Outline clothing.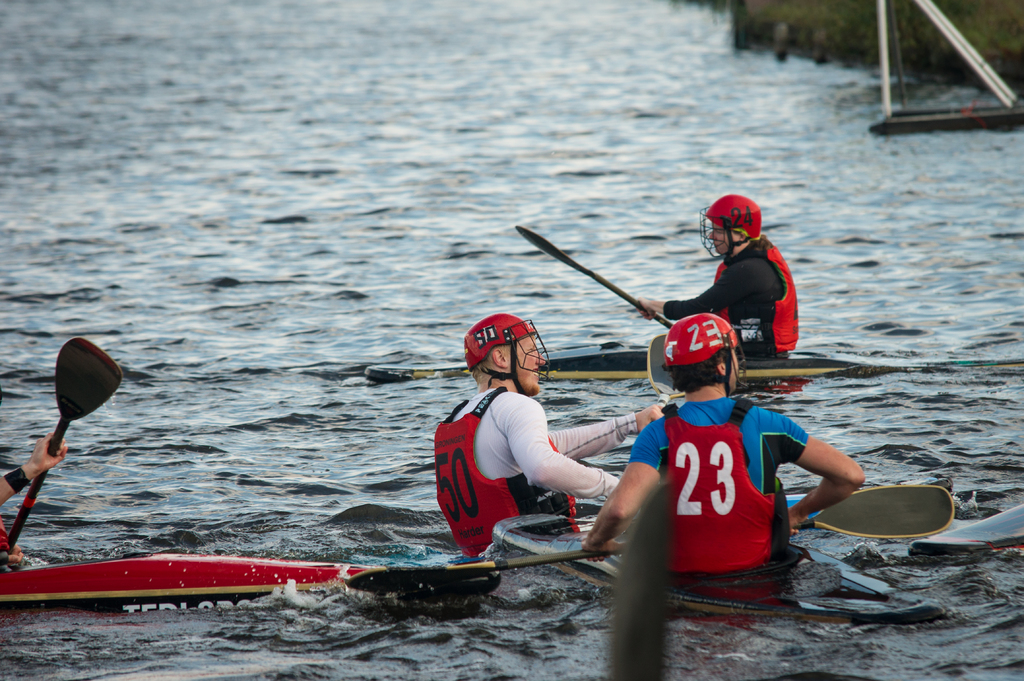
Outline: left=627, top=396, right=808, bottom=571.
